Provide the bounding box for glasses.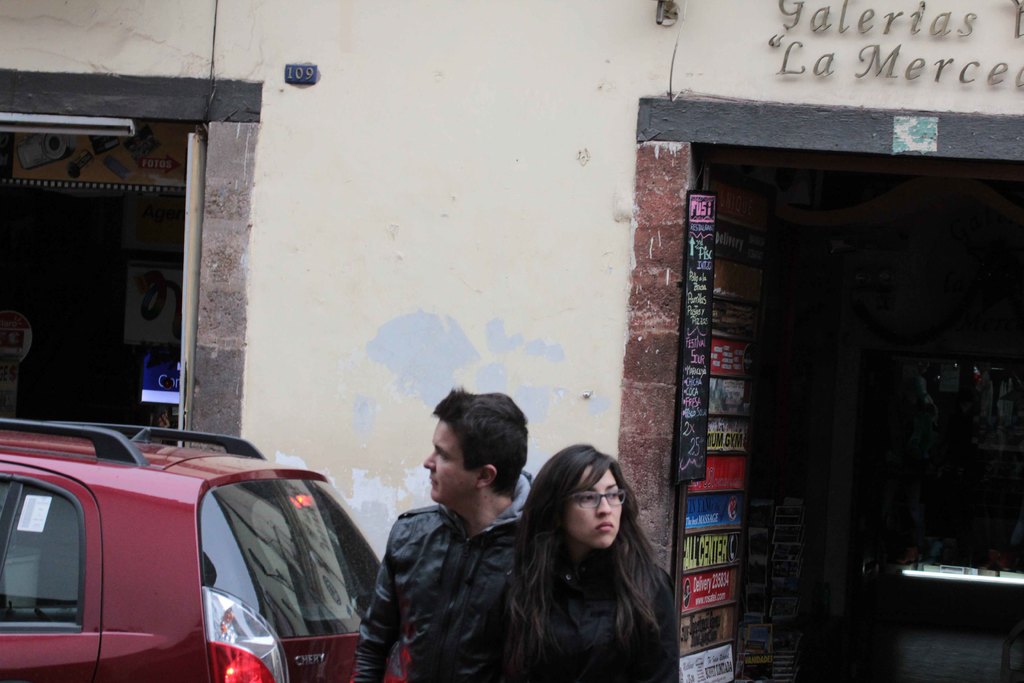
detection(561, 486, 627, 507).
